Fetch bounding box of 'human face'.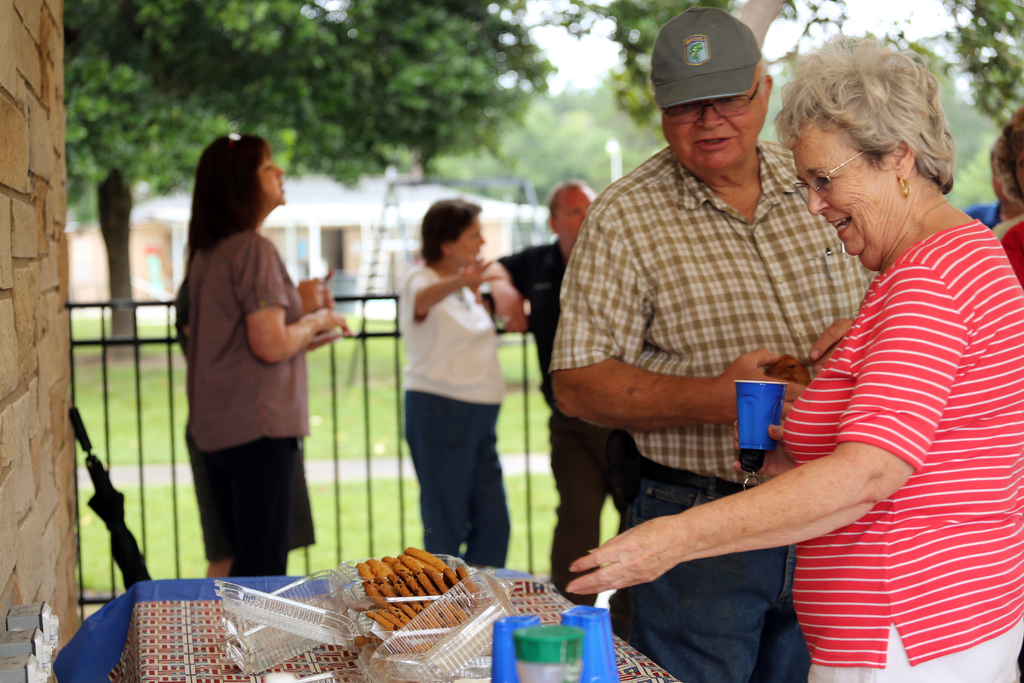
Bbox: (x1=555, y1=192, x2=593, y2=243).
